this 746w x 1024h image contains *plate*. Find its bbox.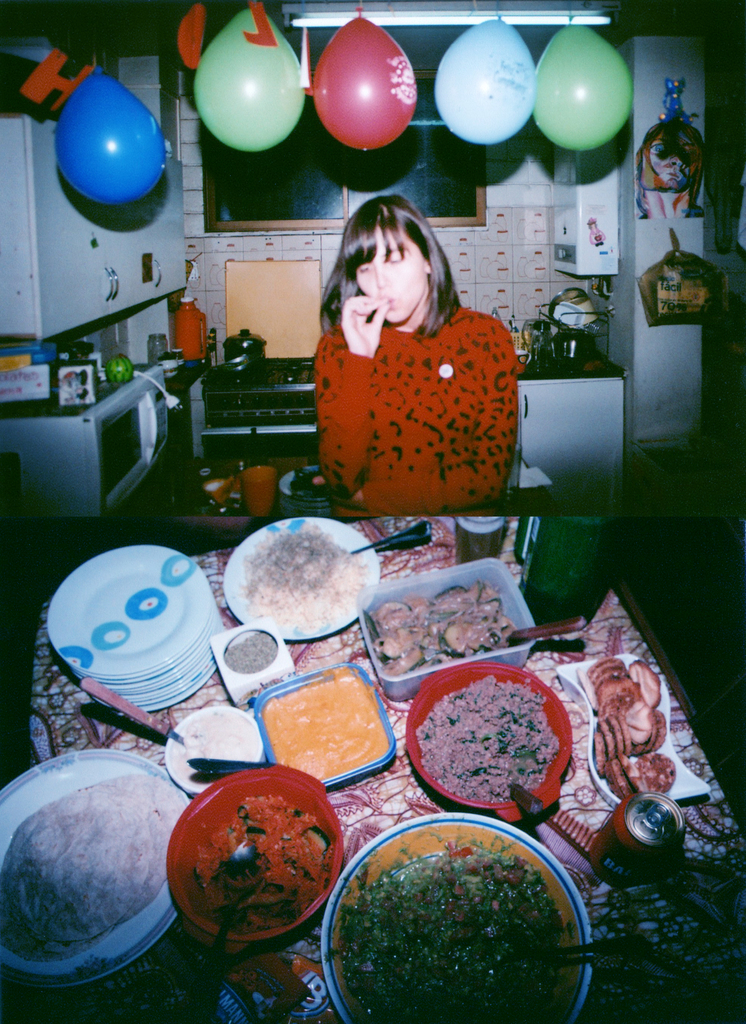
{"x1": 219, "y1": 515, "x2": 380, "y2": 643}.
